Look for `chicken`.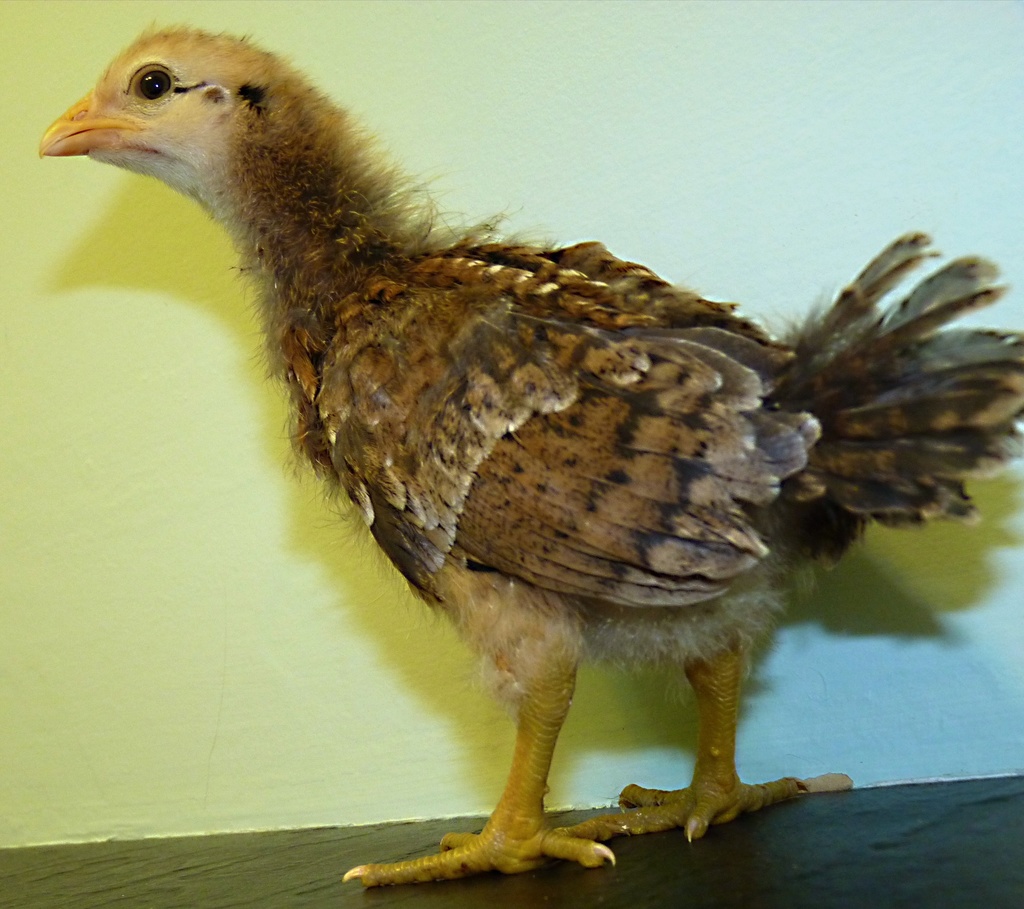
Found: [x1=36, y1=1, x2=1023, y2=900].
